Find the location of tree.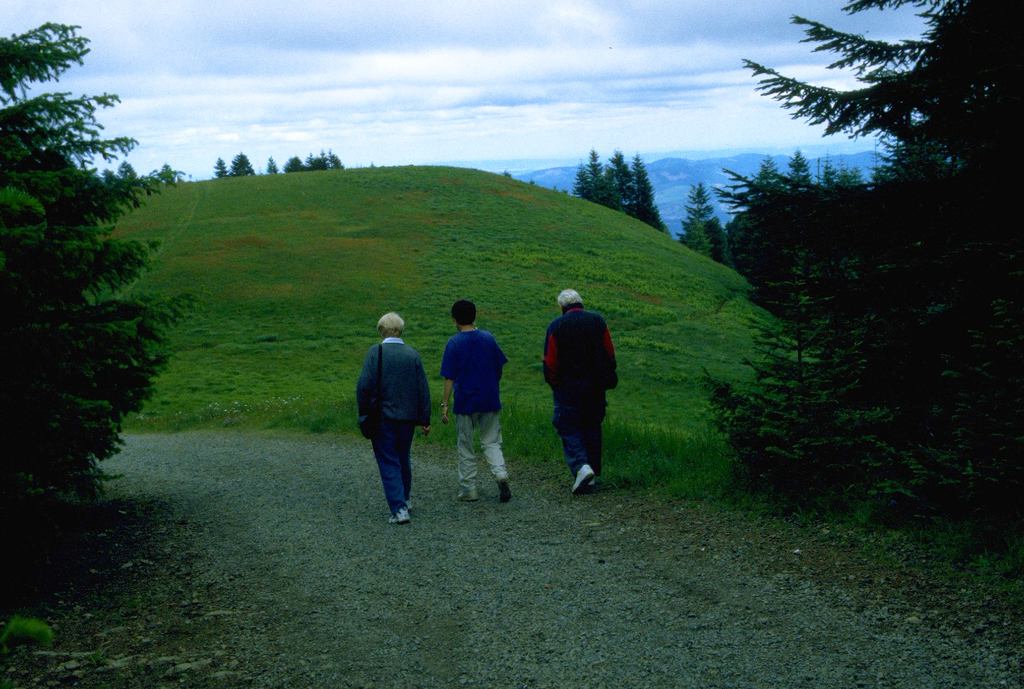
Location: 709, 0, 1023, 565.
